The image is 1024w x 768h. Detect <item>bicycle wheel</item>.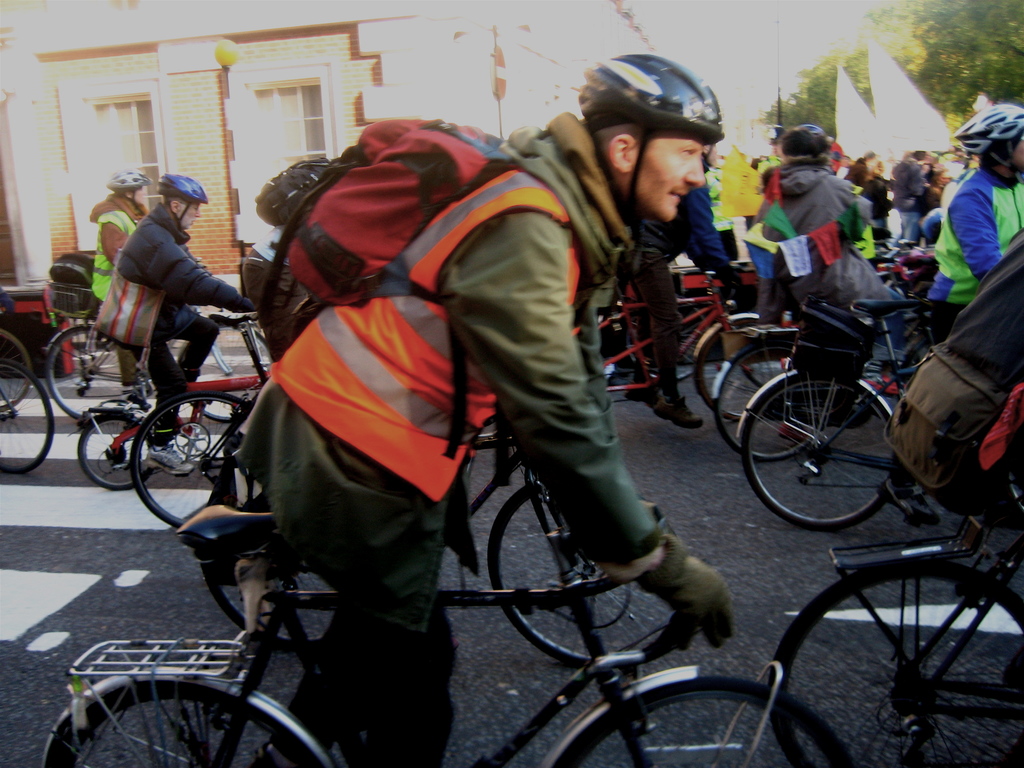
Detection: [629,302,707,376].
